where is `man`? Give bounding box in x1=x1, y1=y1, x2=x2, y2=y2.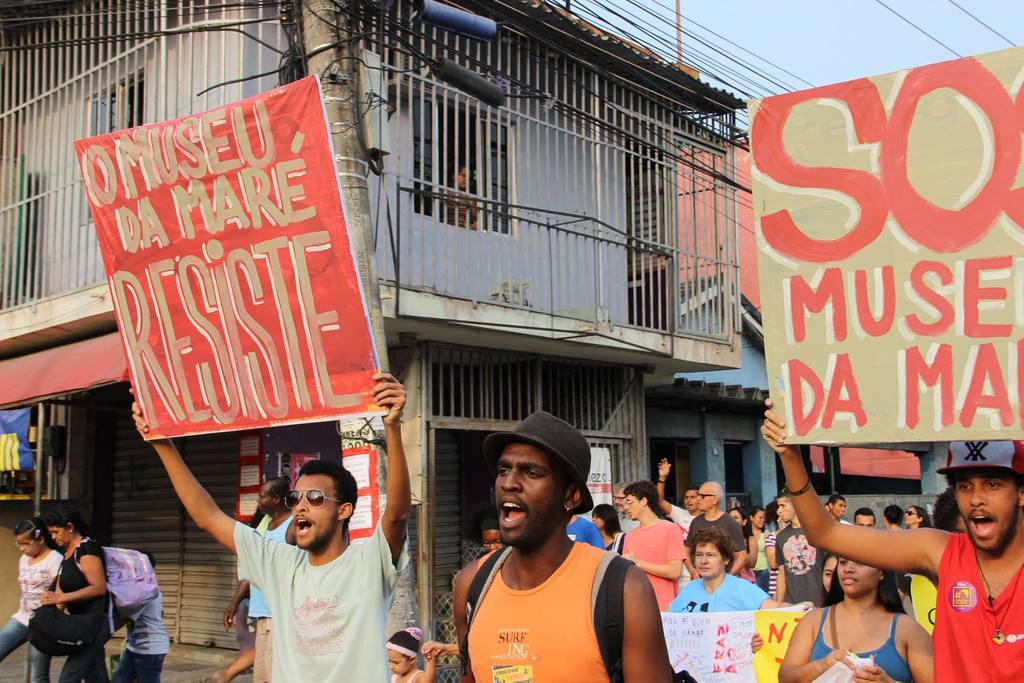
x1=609, y1=478, x2=636, y2=536.
